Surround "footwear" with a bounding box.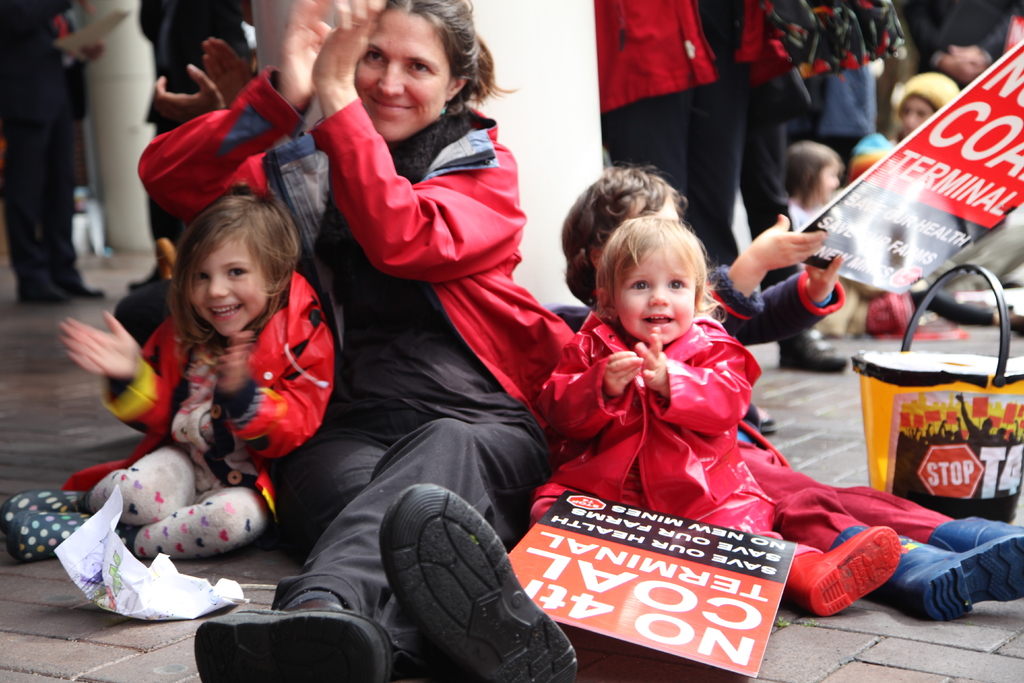
<bbox>929, 518, 1023, 554</bbox>.
